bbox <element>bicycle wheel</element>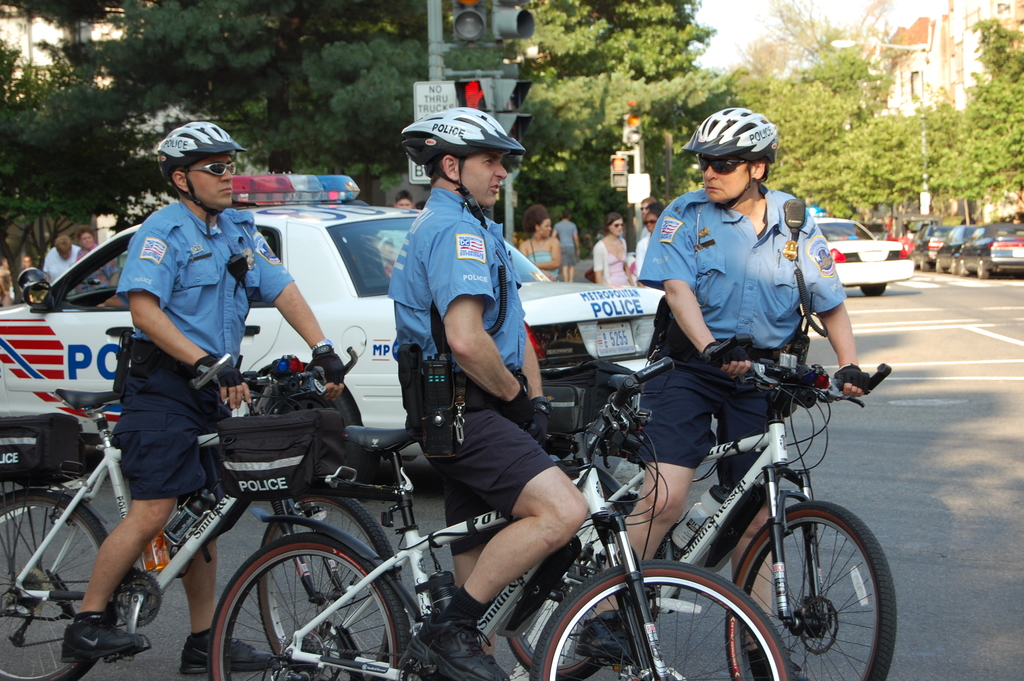
[723, 501, 895, 680]
